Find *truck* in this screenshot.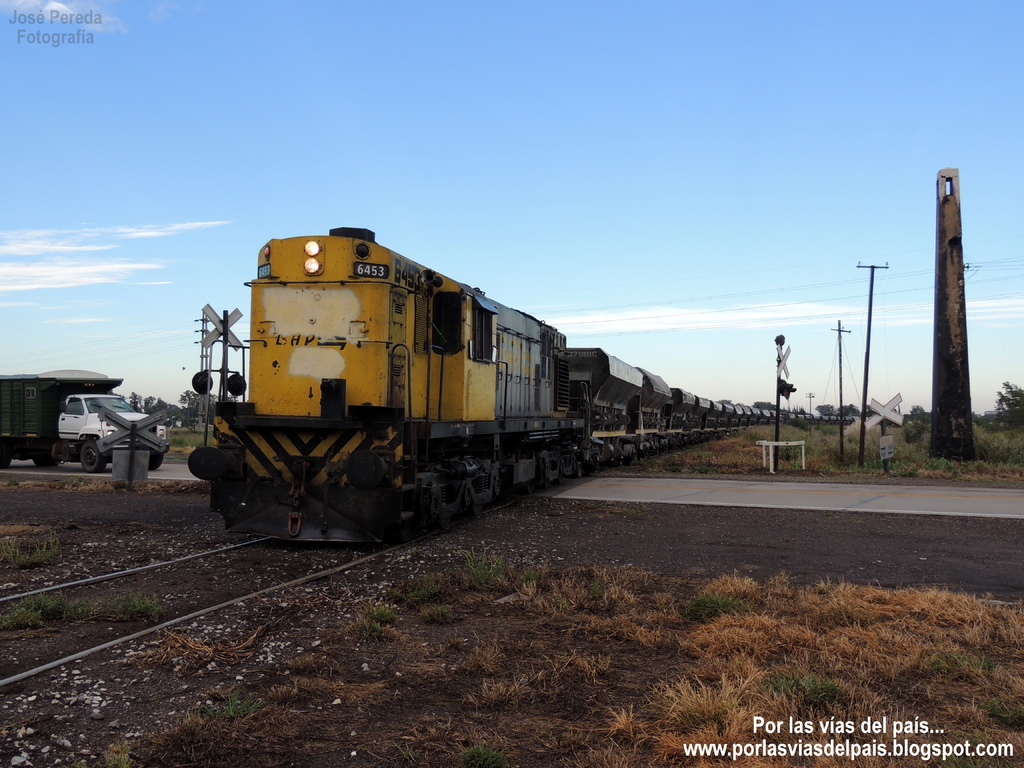
The bounding box for *truck* is rect(10, 372, 158, 476).
